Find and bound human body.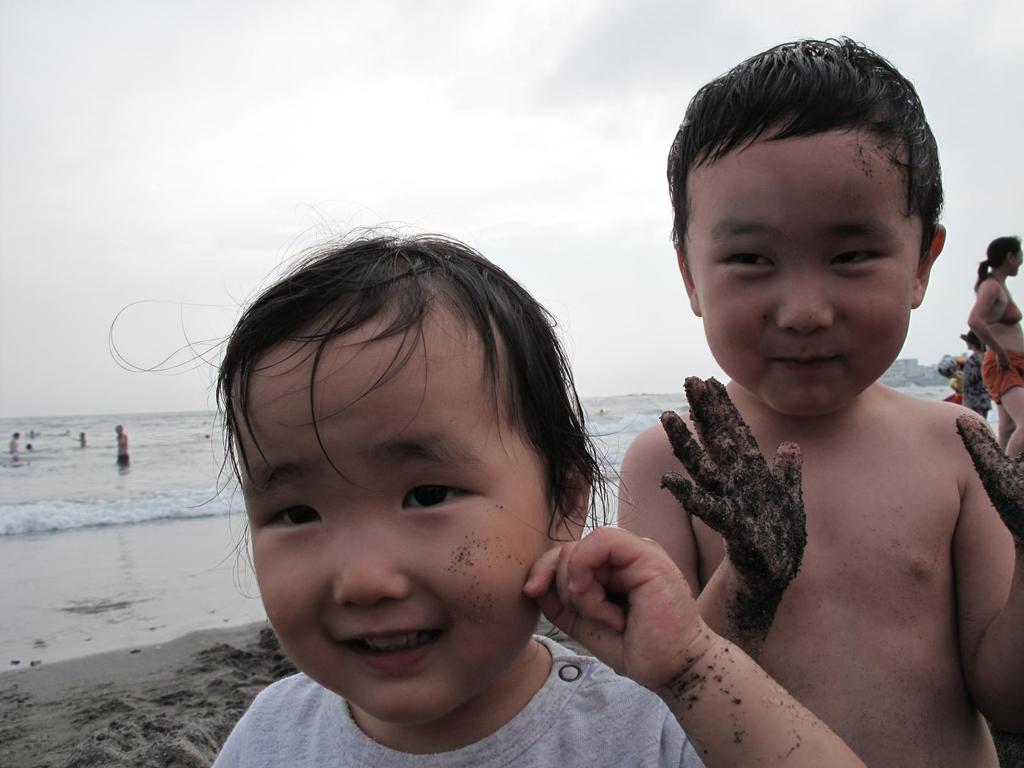
Bound: bbox=(117, 433, 133, 468).
